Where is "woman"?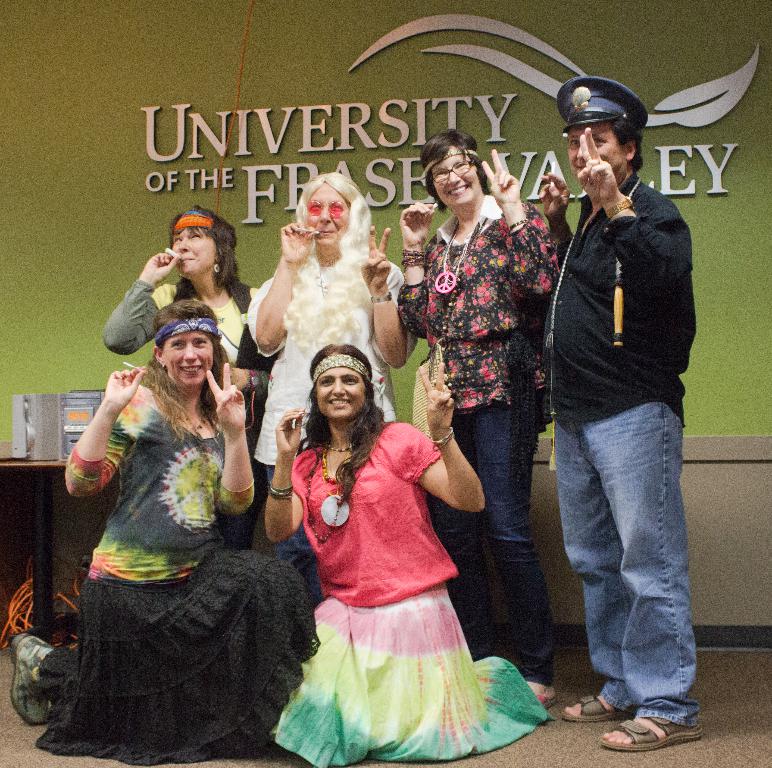
396,126,564,705.
